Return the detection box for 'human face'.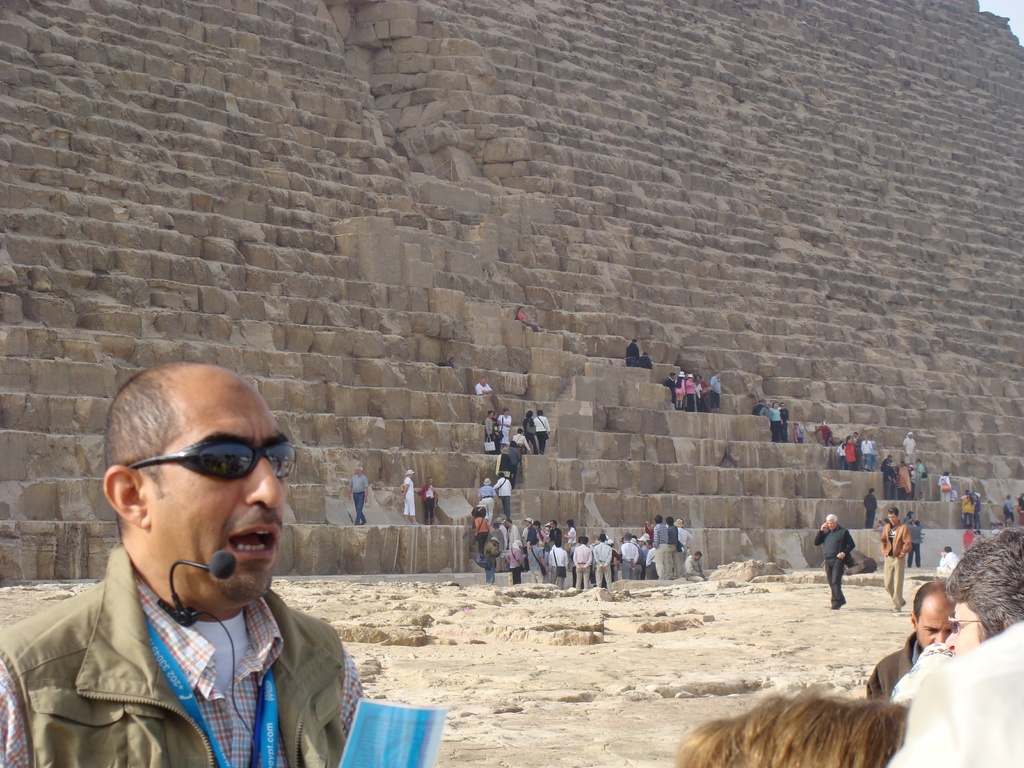
box=[946, 602, 983, 657].
